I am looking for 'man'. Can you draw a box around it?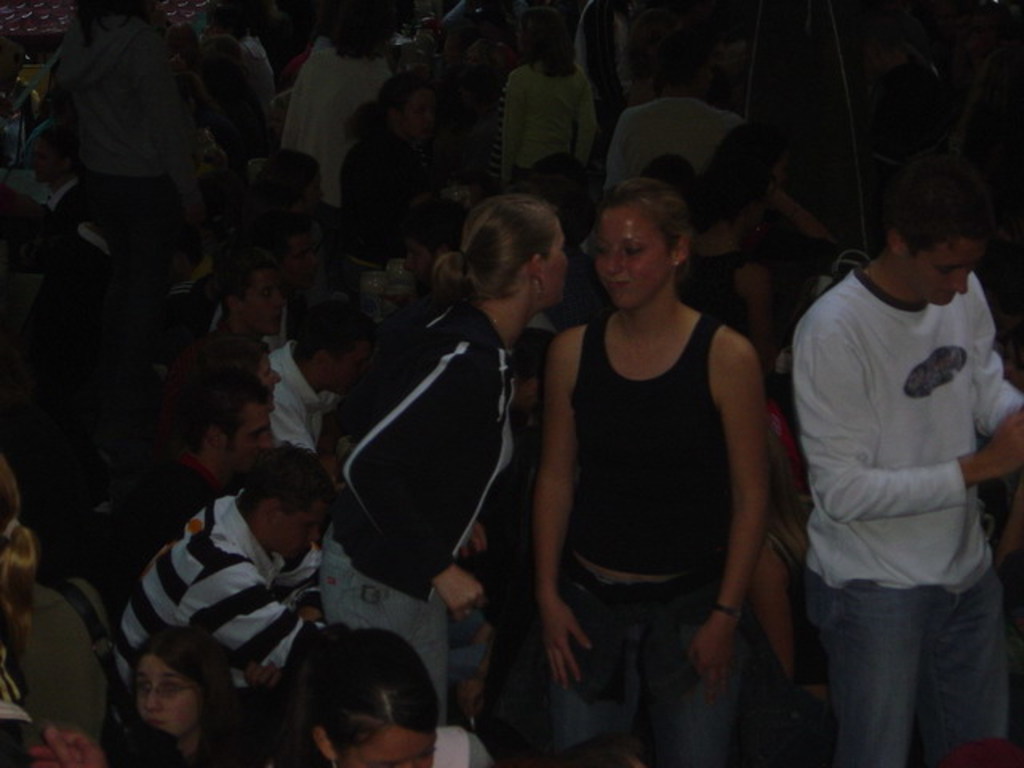
Sure, the bounding box is [259,306,379,454].
